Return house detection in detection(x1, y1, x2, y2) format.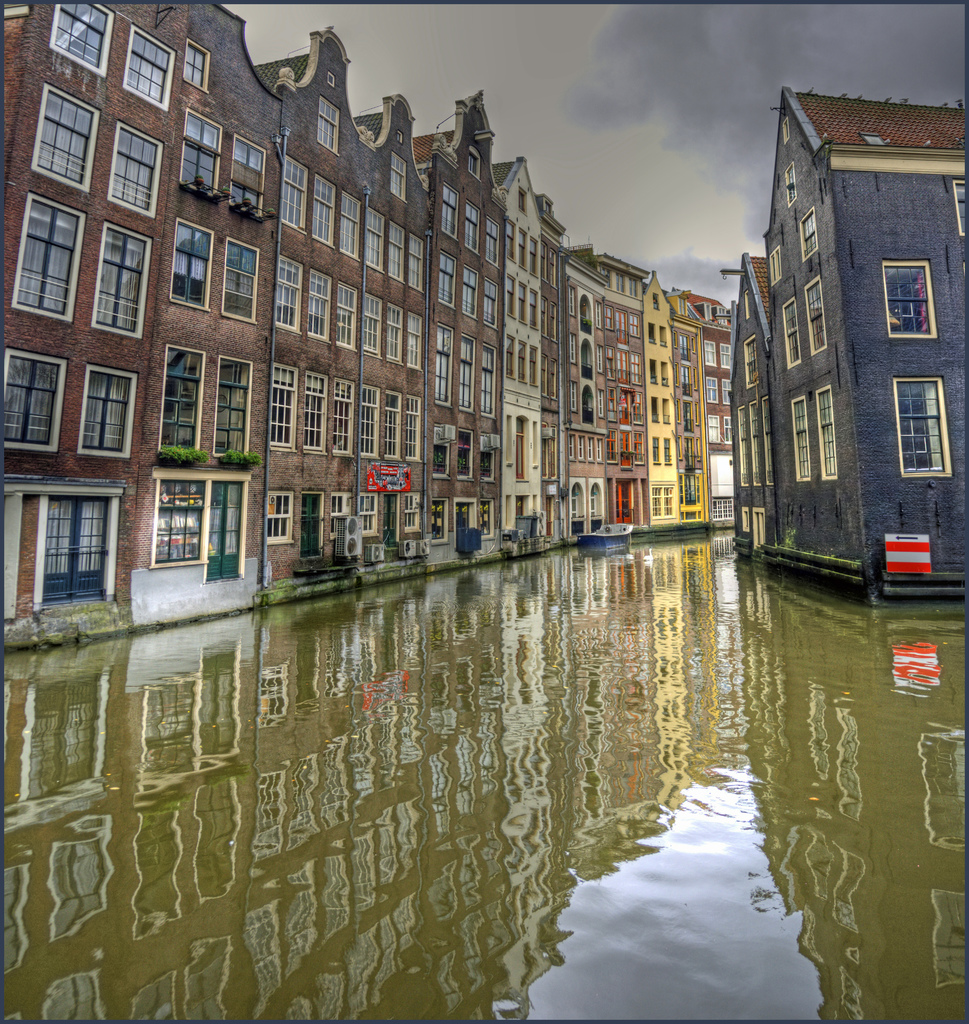
detection(118, 0, 263, 600).
